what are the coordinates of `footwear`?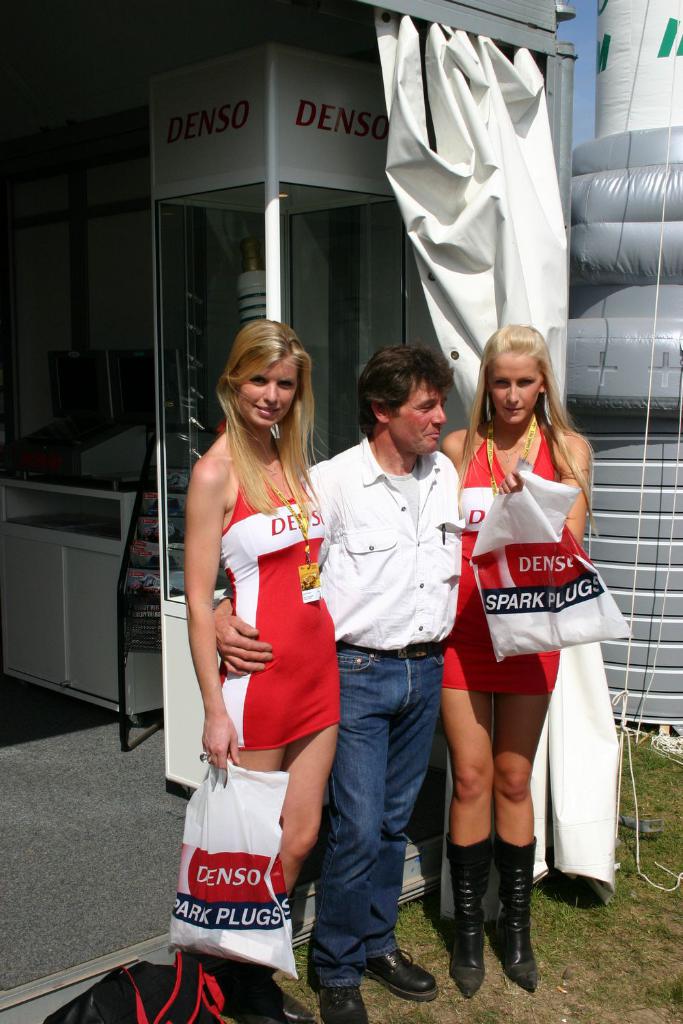
{"x1": 260, "y1": 979, "x2": 309, "y2": 1023}.
